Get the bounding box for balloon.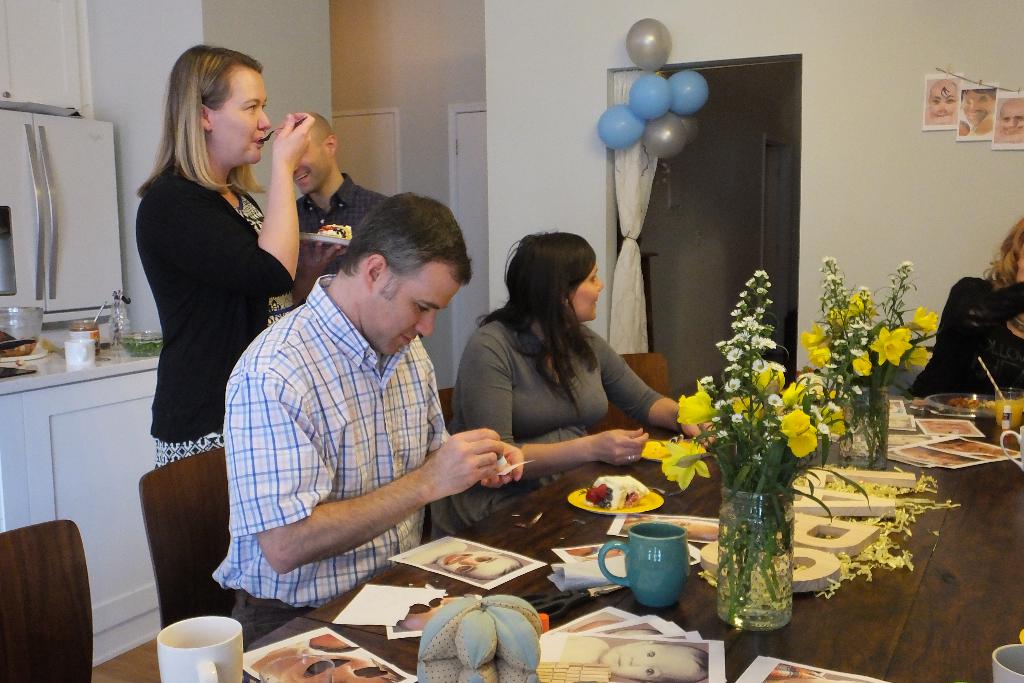
bbox=(666, 68, 710, 113).
